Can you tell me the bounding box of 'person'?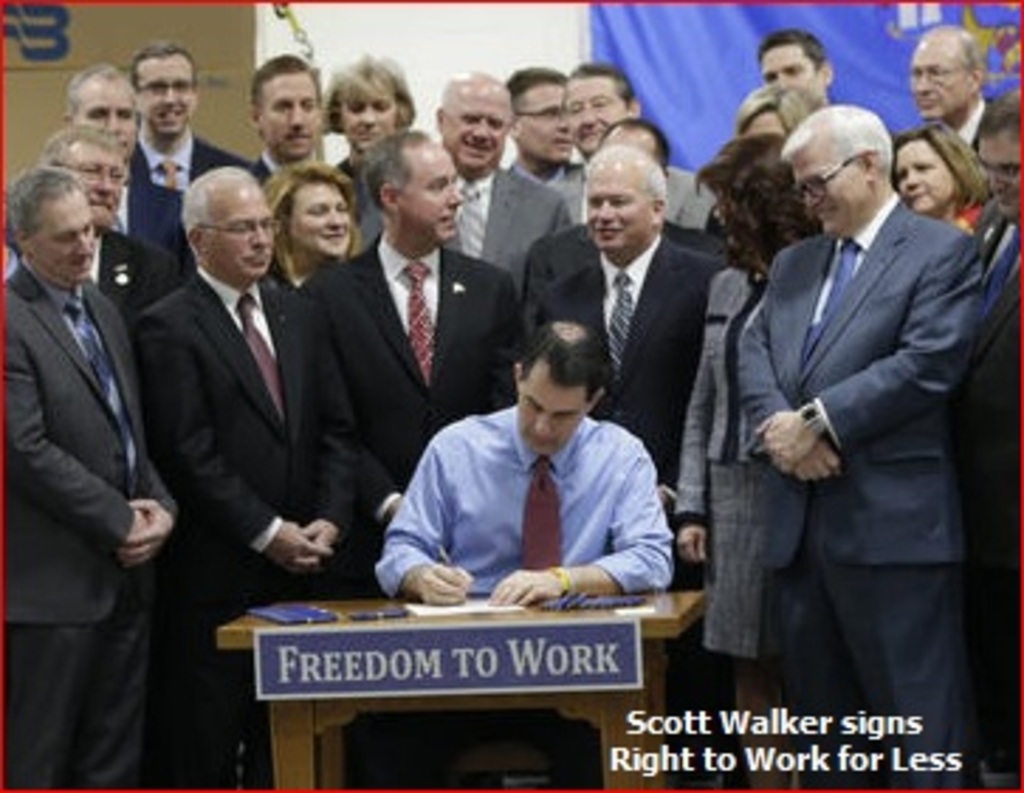
133/42/262/195.
